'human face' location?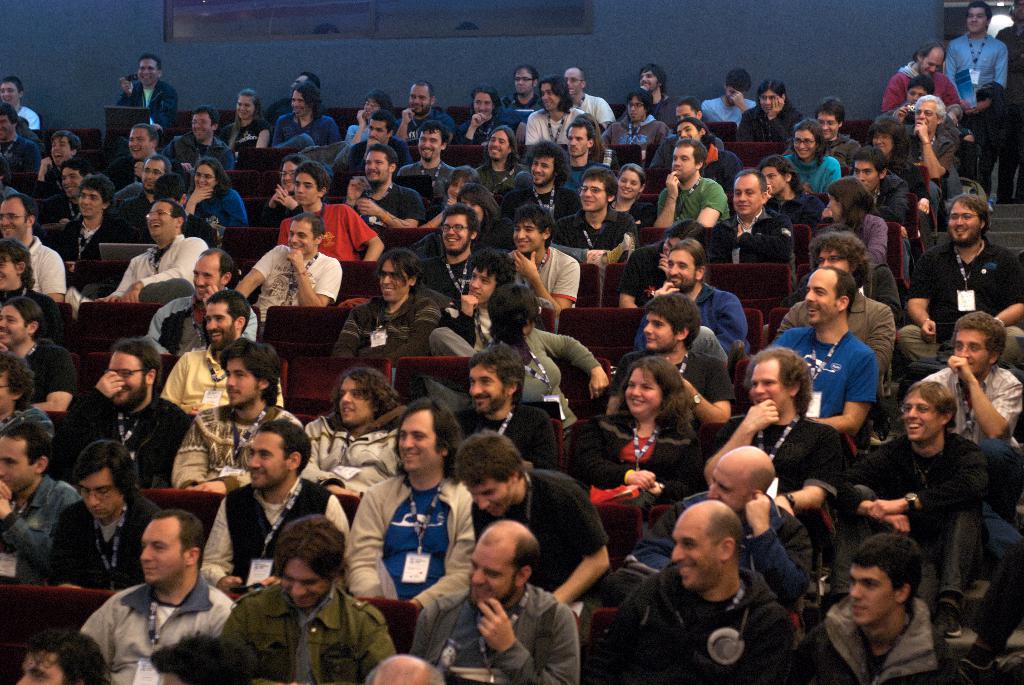
477:477:510:515
